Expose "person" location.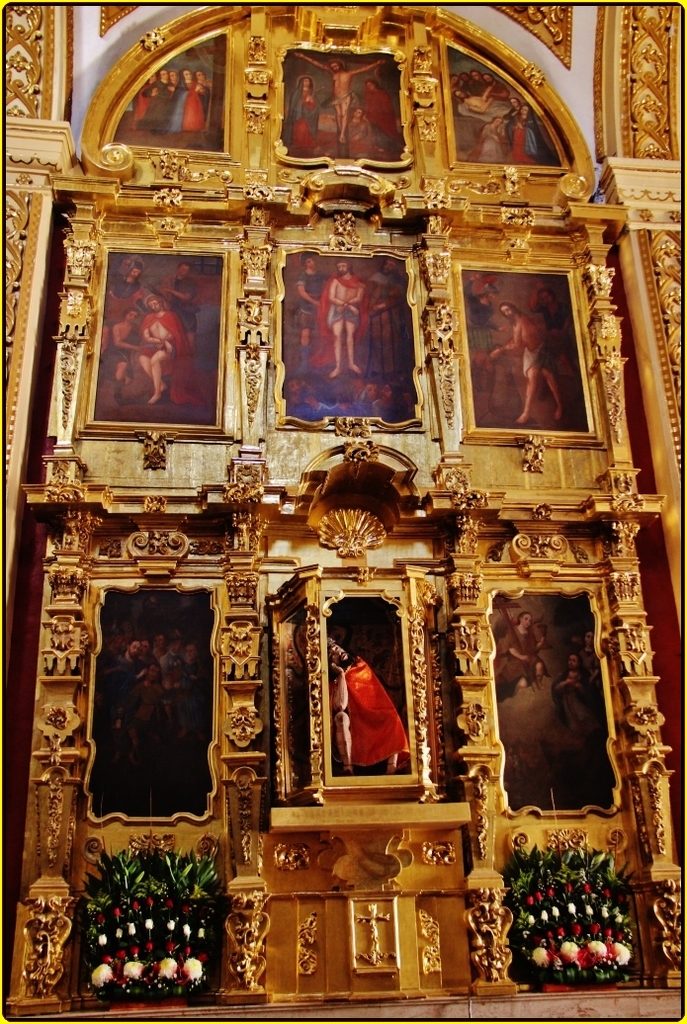
Exposed at (left=490, top=609, right=547, bottom=699).
